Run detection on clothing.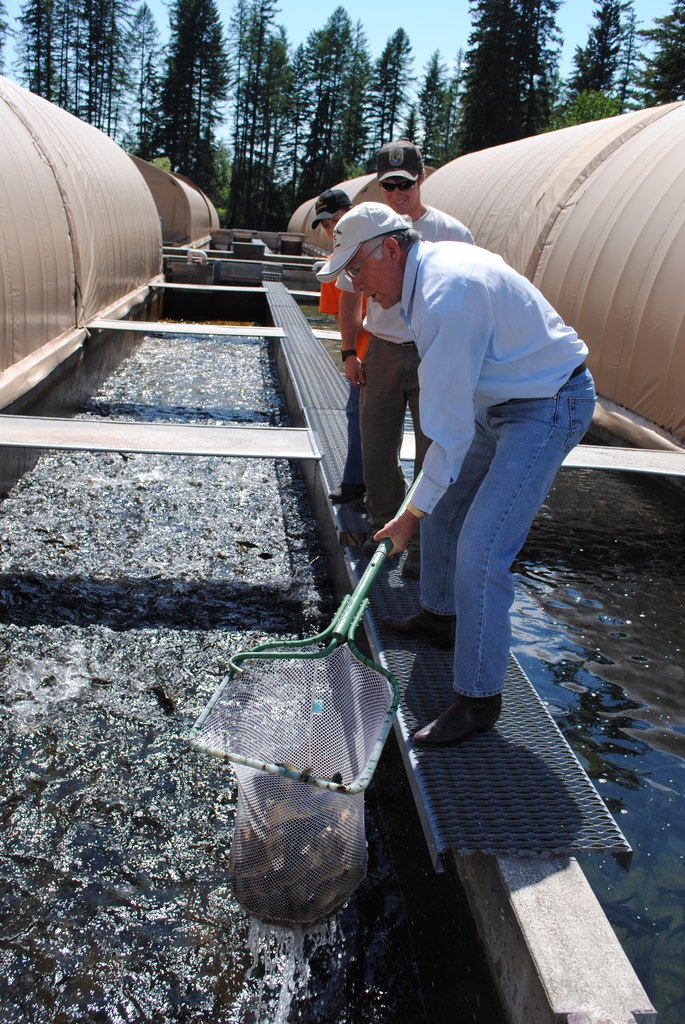
Result: <box>394,232,597,696</box>.
